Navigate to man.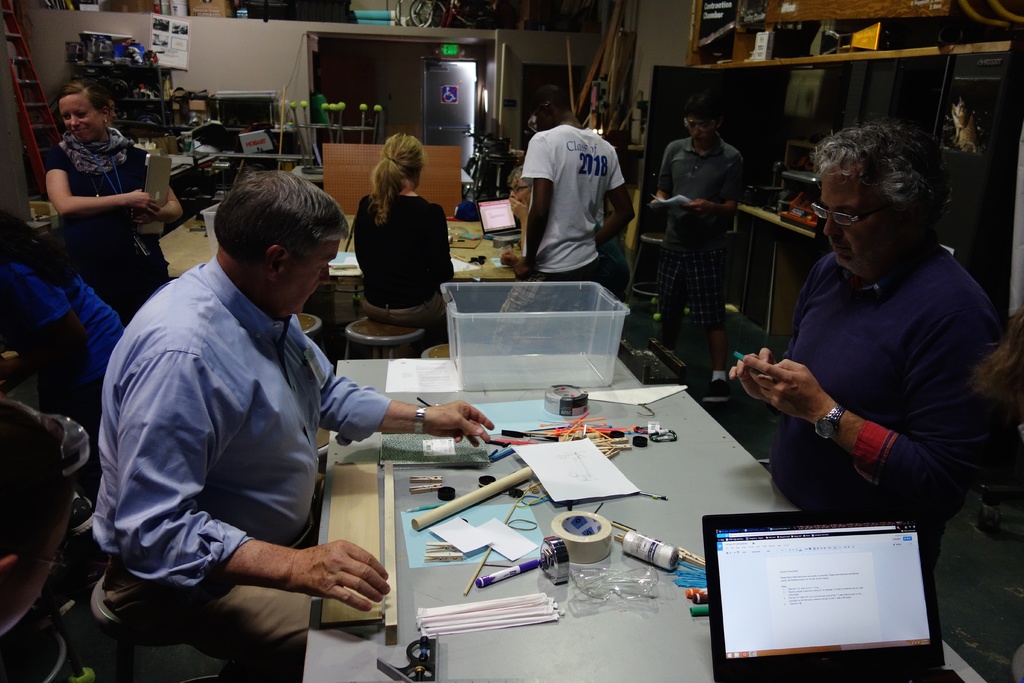
Navigation target: 738/121/1006/570.
